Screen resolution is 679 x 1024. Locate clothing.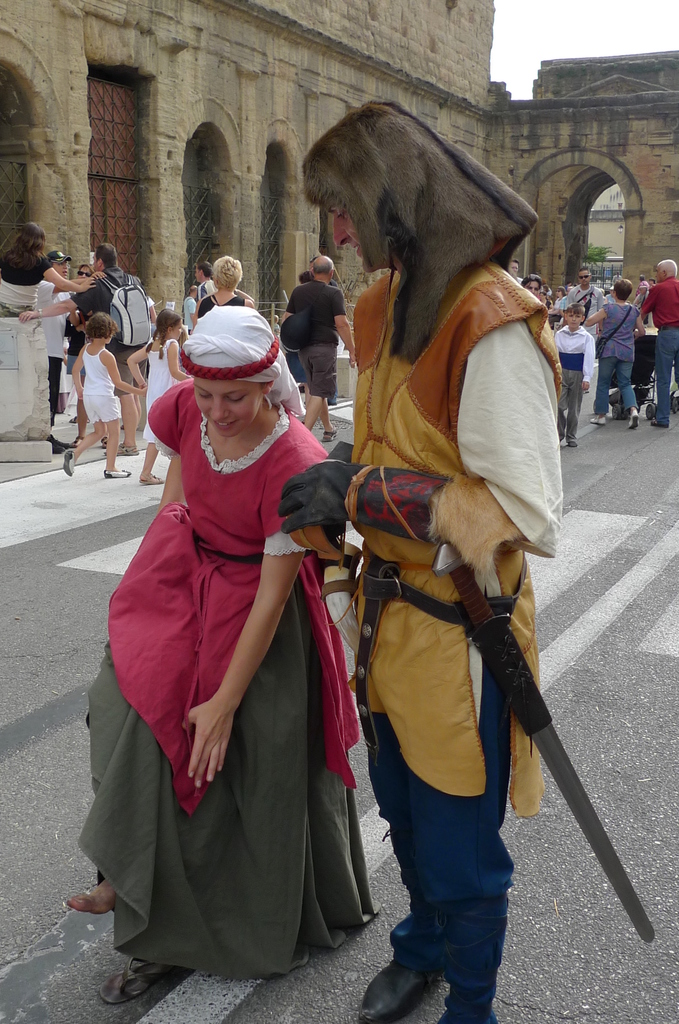
locate(98, 383, 360, 977).
